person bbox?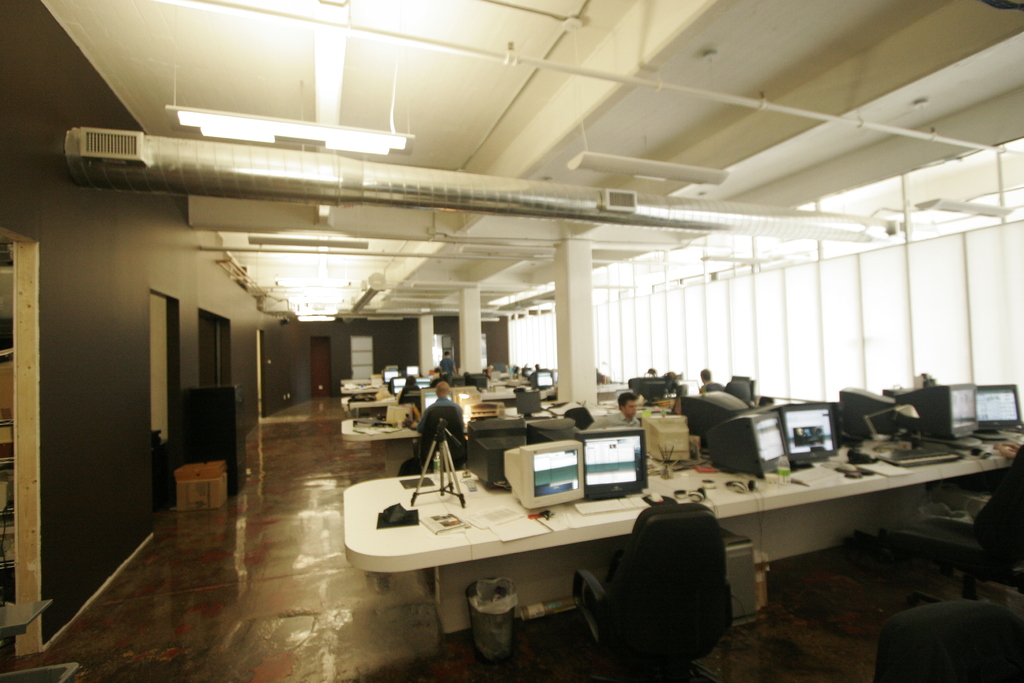
crop(532, 363, 541, 370)
